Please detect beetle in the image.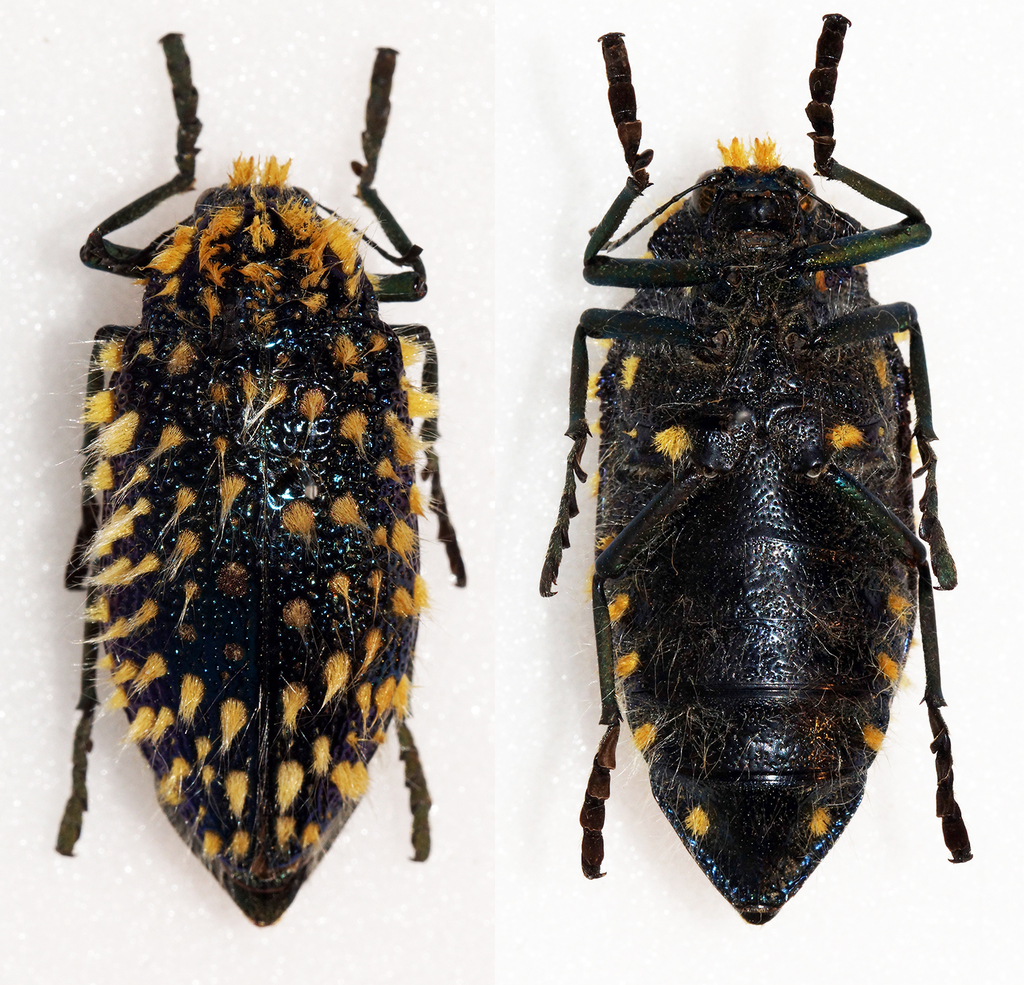
pyautogui.locateOnScreen(54, 27, 471, 923).
